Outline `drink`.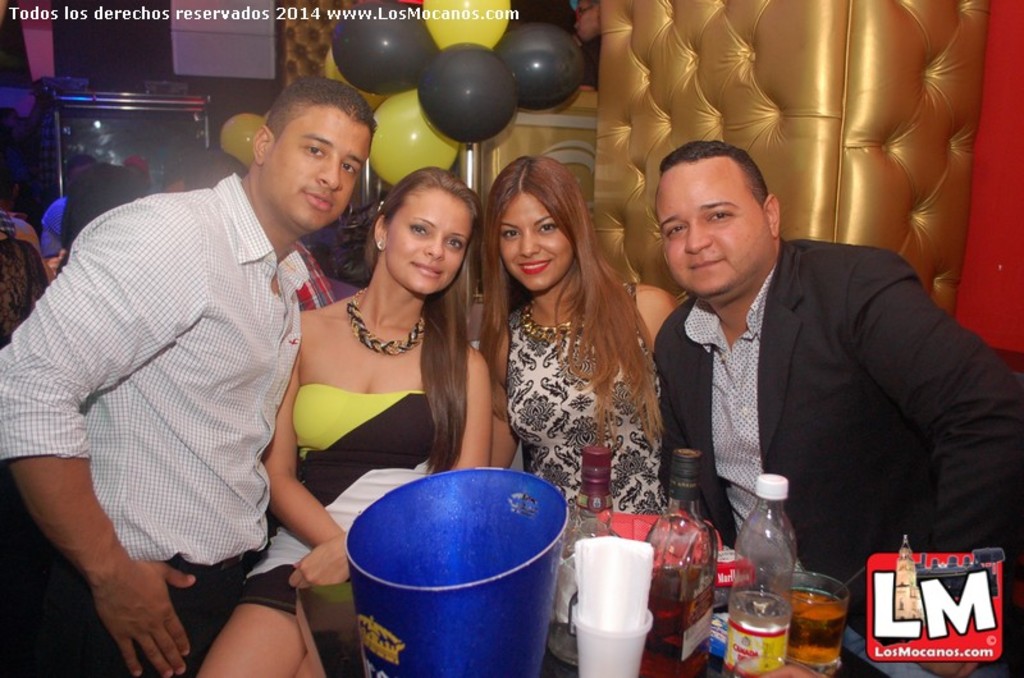
Outline: <region>653, 567, 713, 677</region>.
